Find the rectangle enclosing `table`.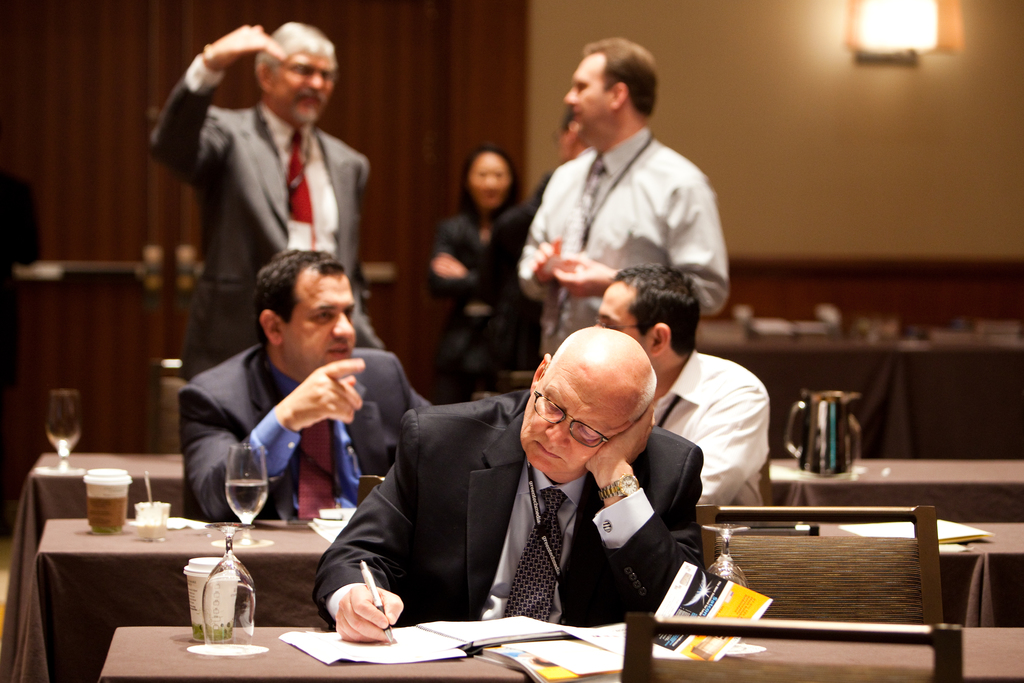
[x1=1, y1=445, x2=1023, y2=680].
